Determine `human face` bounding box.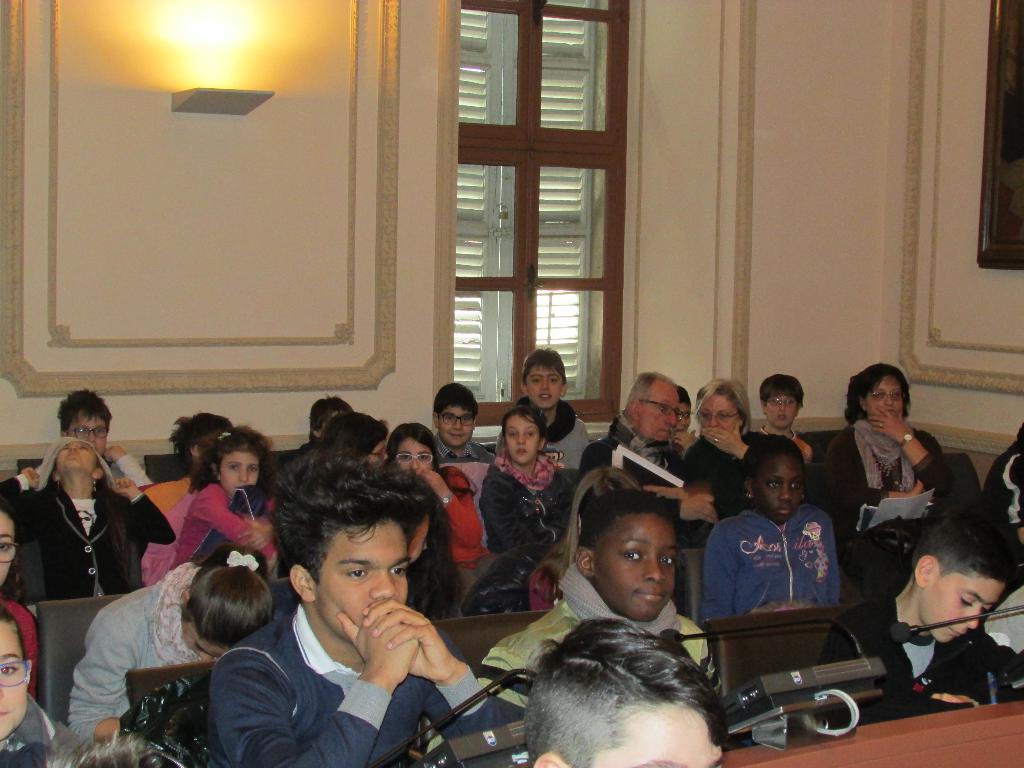
Determined: left=0, top=515, right=18, bottom=580.
